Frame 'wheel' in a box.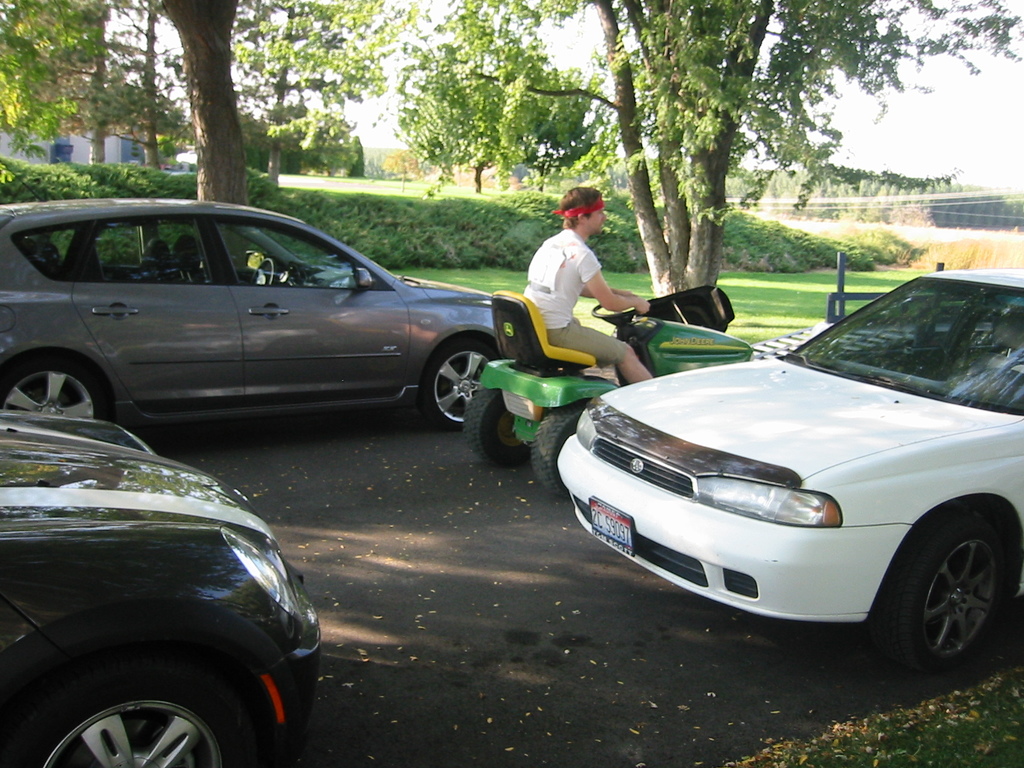
527, 411, 580, 501.
